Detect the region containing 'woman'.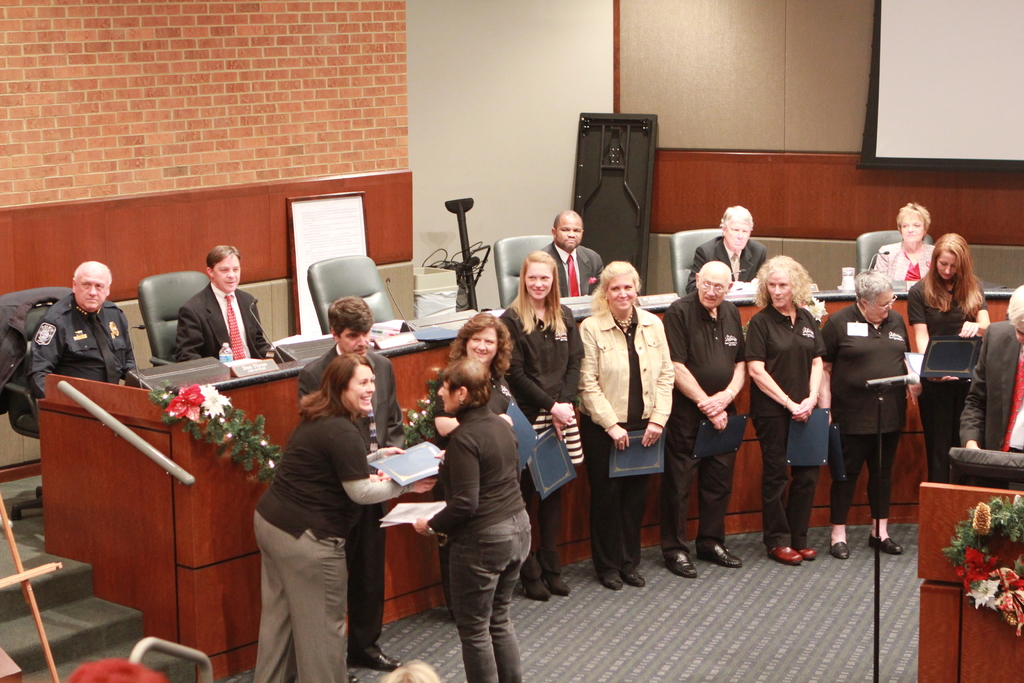
<box>580,263,676,591</box>.
